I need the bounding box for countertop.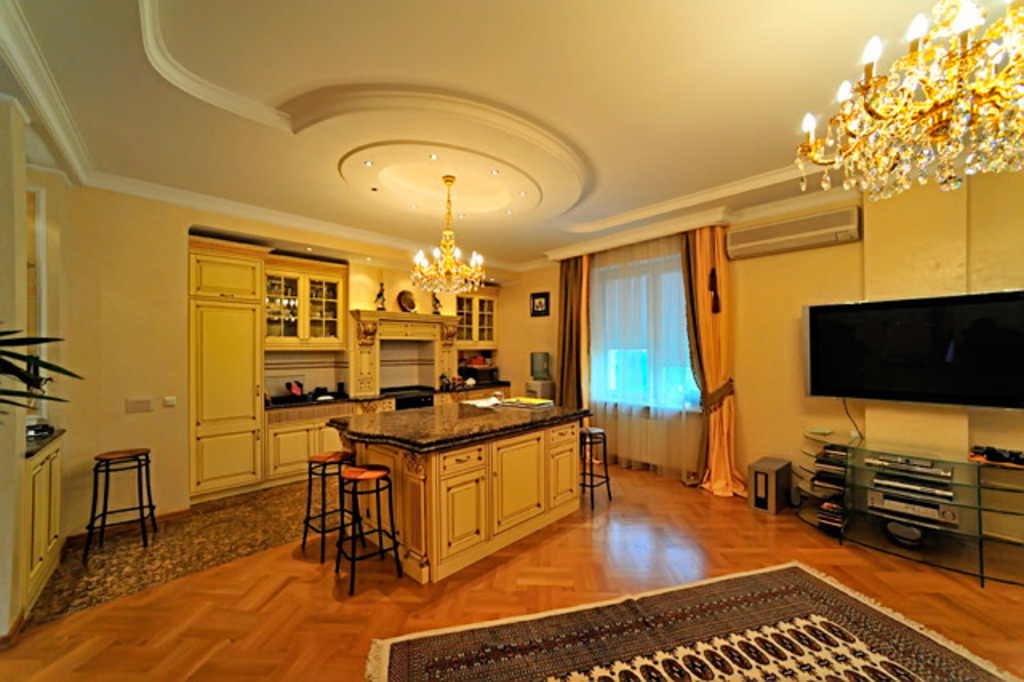
Here it is: {"x1": 315, "y1": 392, "x2": 595, "y2": 589}.
